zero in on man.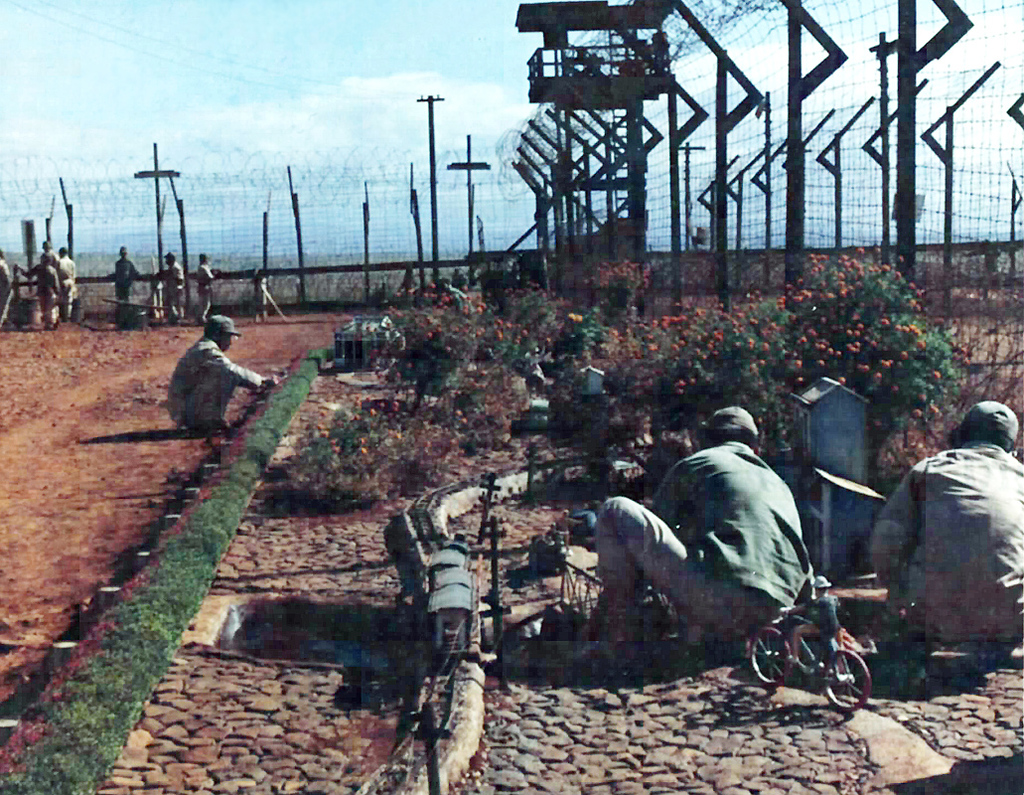
Zeroed in: bbox(43, 236, 59, 252).
